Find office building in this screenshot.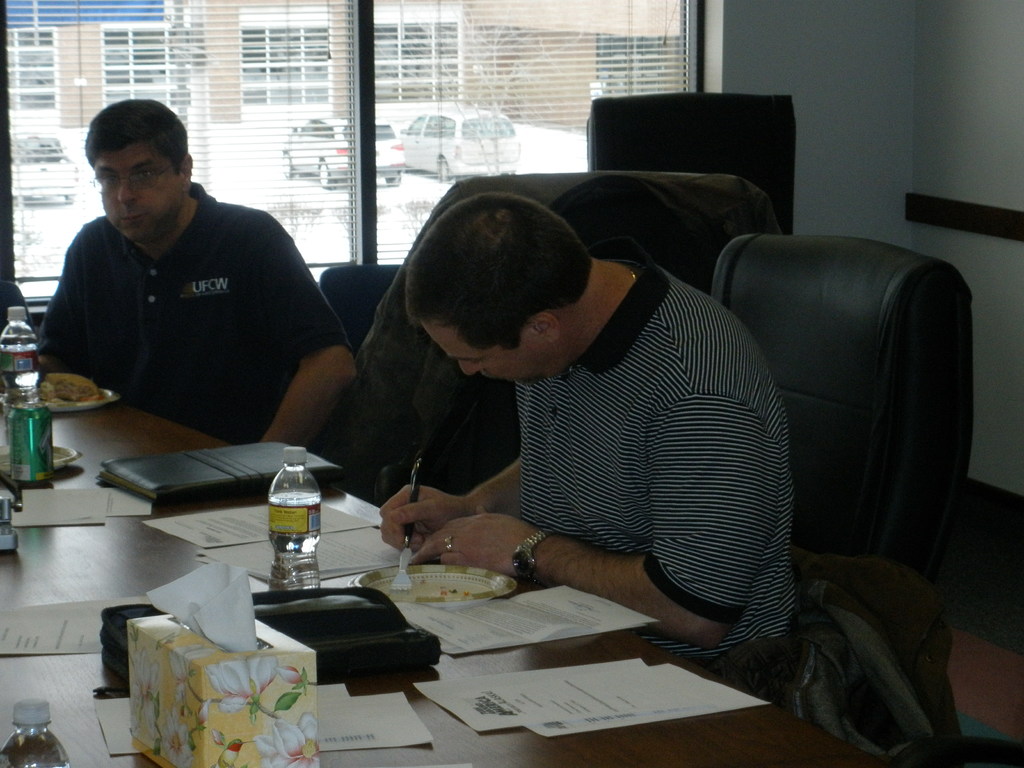
The bounding box for office building is 0,17,881,724.
